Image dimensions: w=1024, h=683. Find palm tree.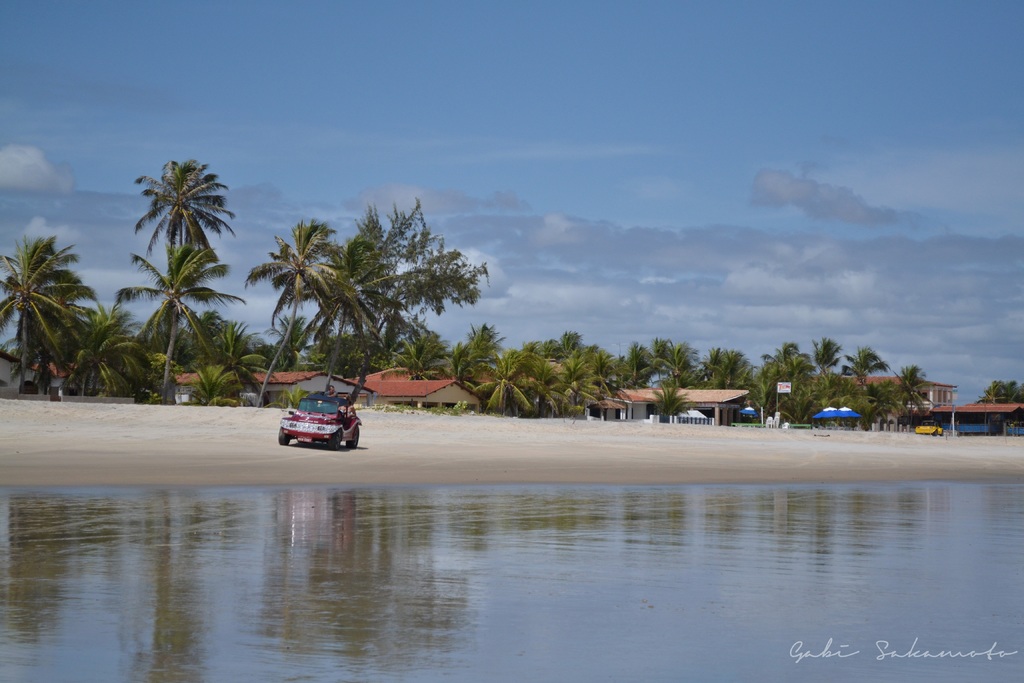
box(812, 336, 838, 422).
